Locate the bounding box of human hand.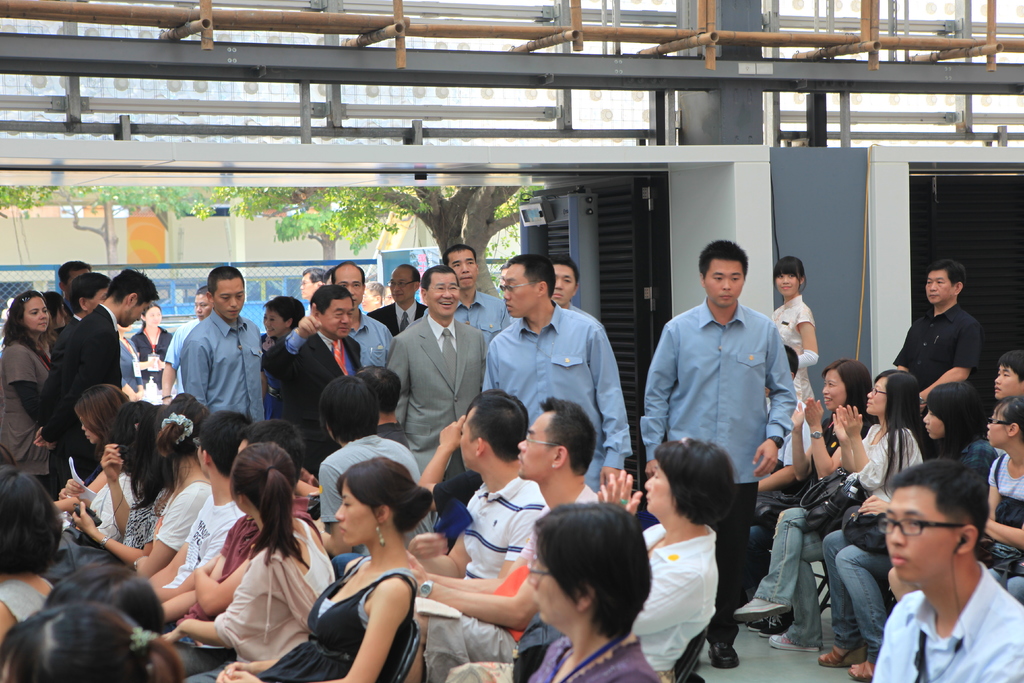
Bounding box: 790:409:804:432.
